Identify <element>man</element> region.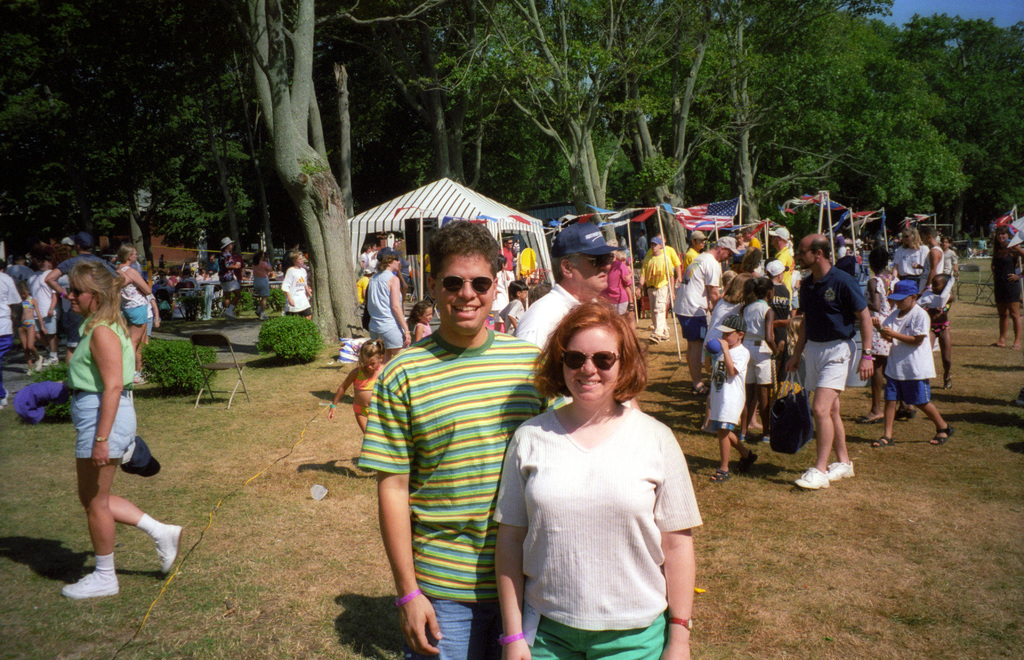
Region: bbox(351, 213, 559, 659).
